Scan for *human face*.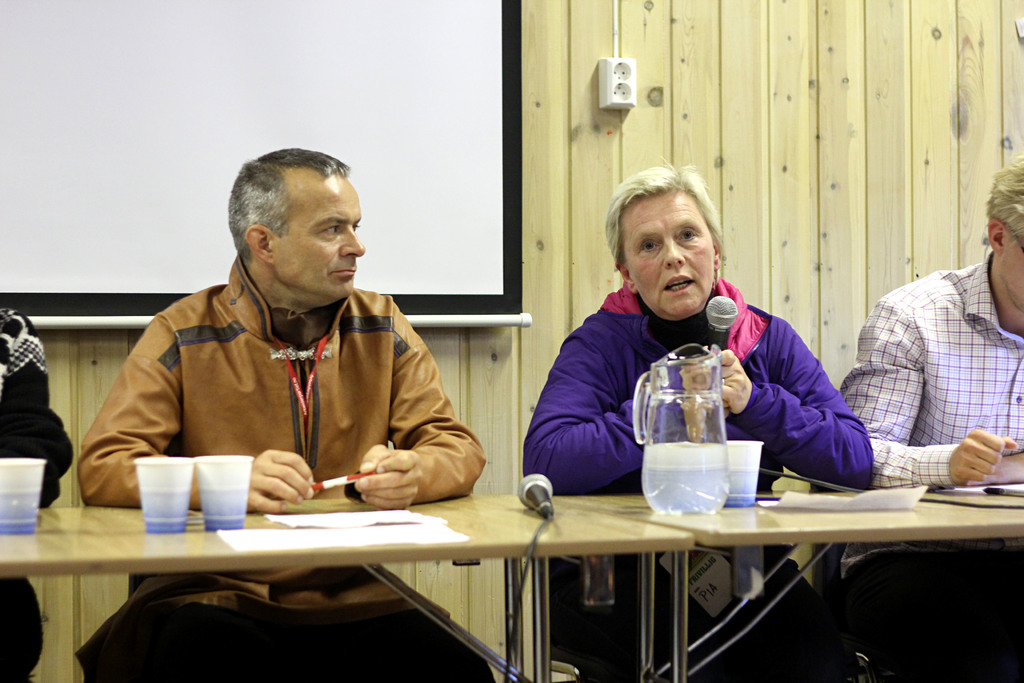
Scan result: crop(271, 165, 362, 299).
